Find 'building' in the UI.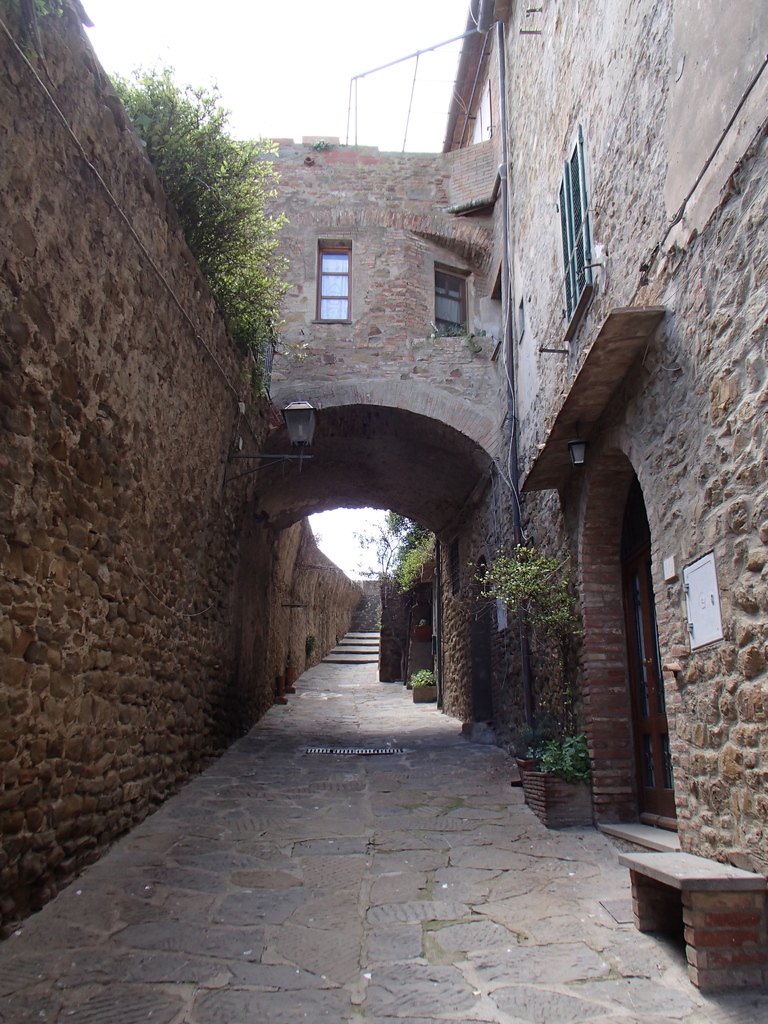
UI element at 209 0 767 1021.
